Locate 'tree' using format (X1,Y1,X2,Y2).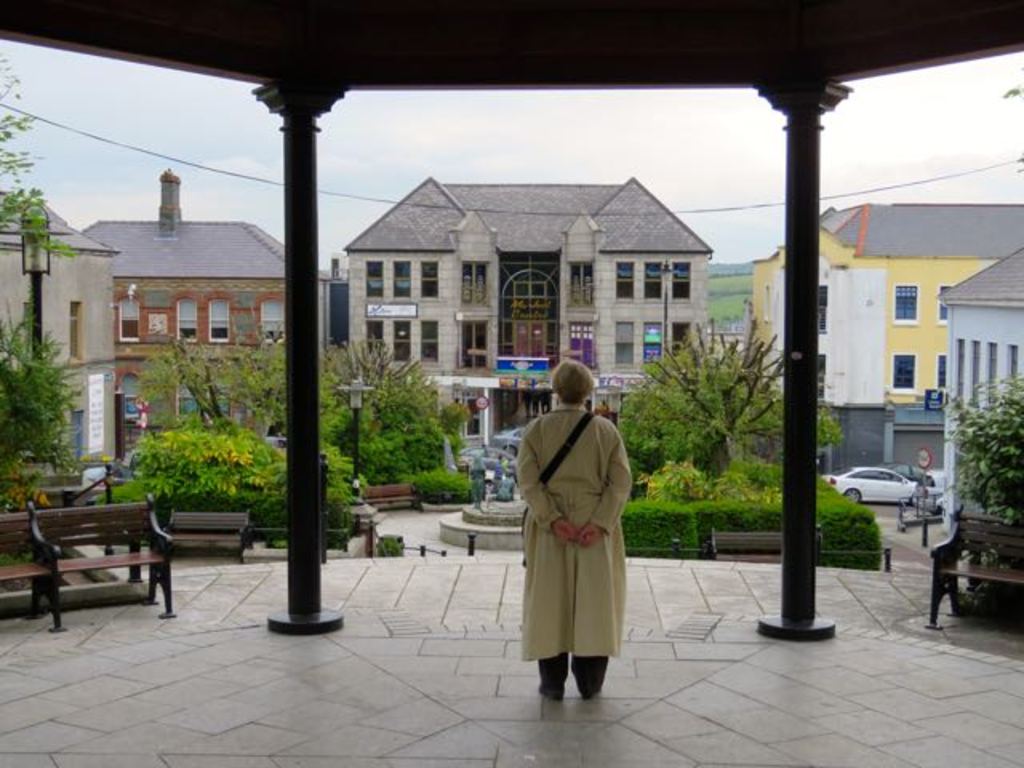
(608,317,846,472).
